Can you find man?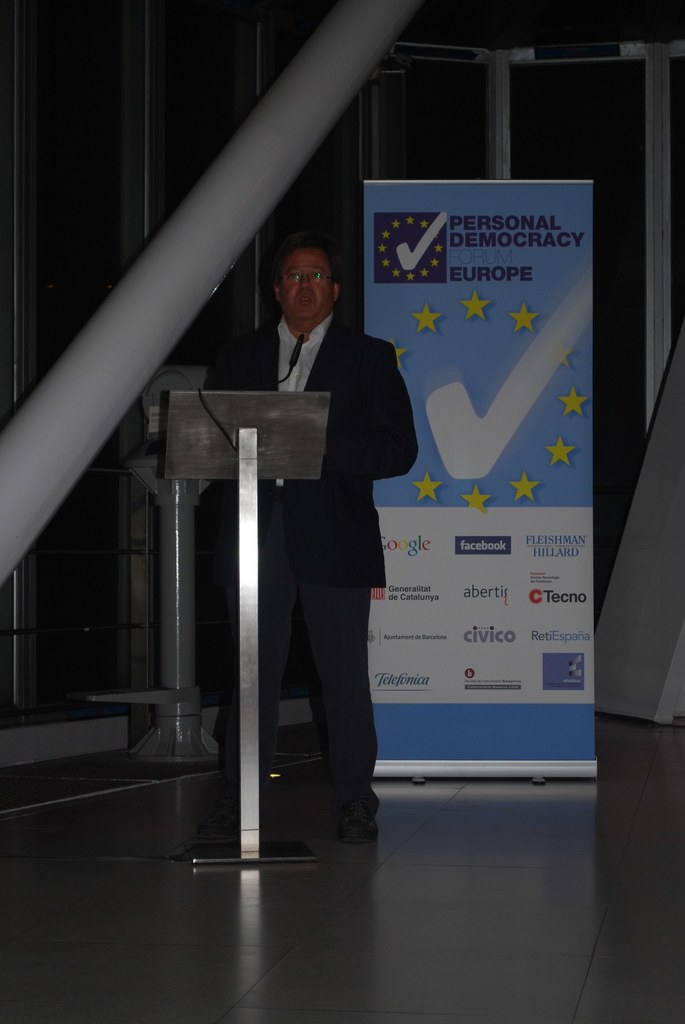
Yes, bounding box: <bbox>181, 245, 429, 810</bbox>.
